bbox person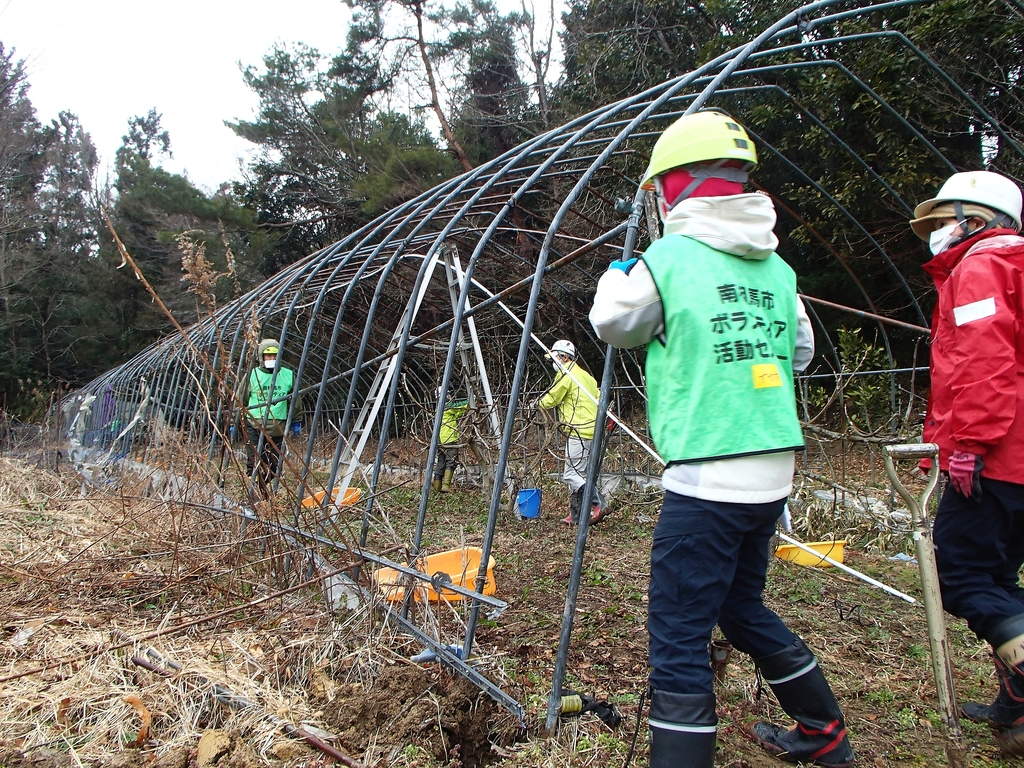
x1=591, y1=63, x2=834, y2=756
